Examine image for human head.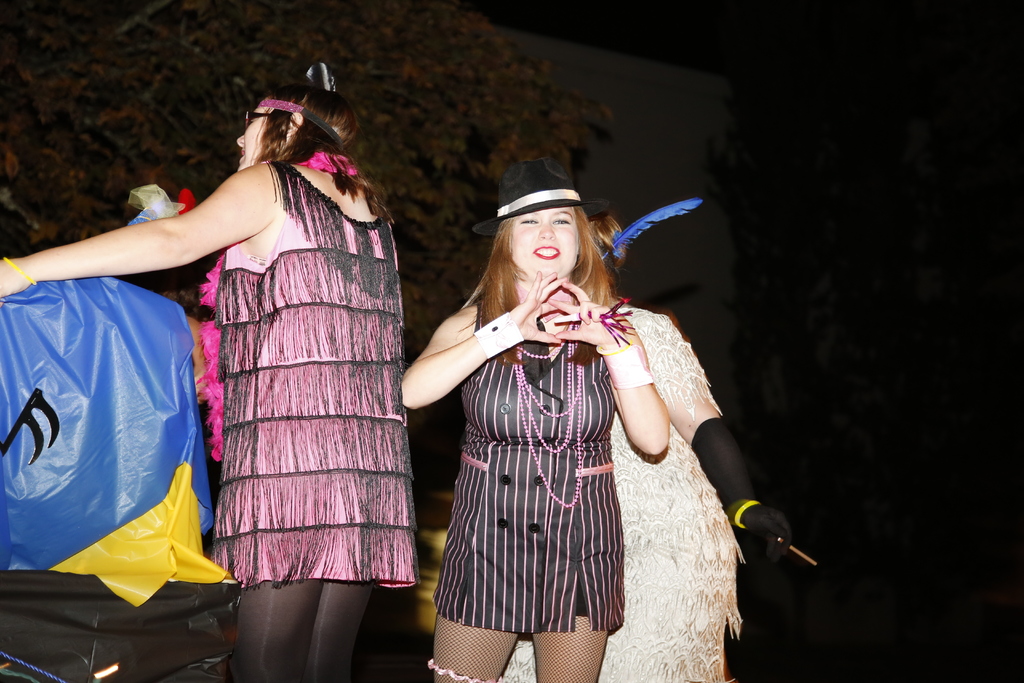
Examination result: rect(236, 81, 363, 174).
